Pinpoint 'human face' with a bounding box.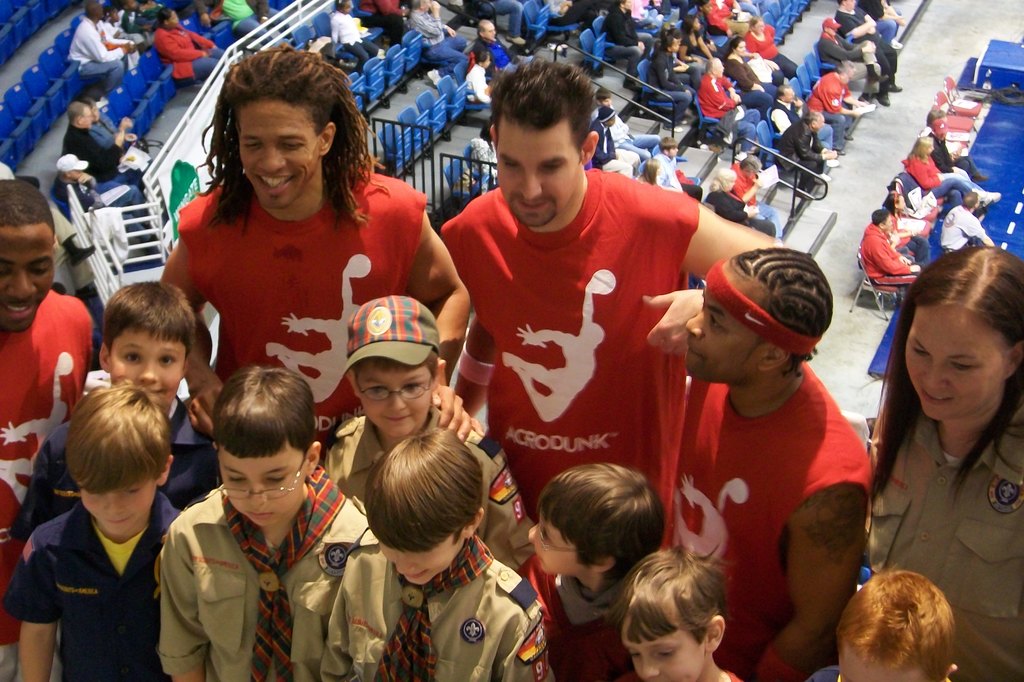
bbox=[358, 363, 437, 437].
